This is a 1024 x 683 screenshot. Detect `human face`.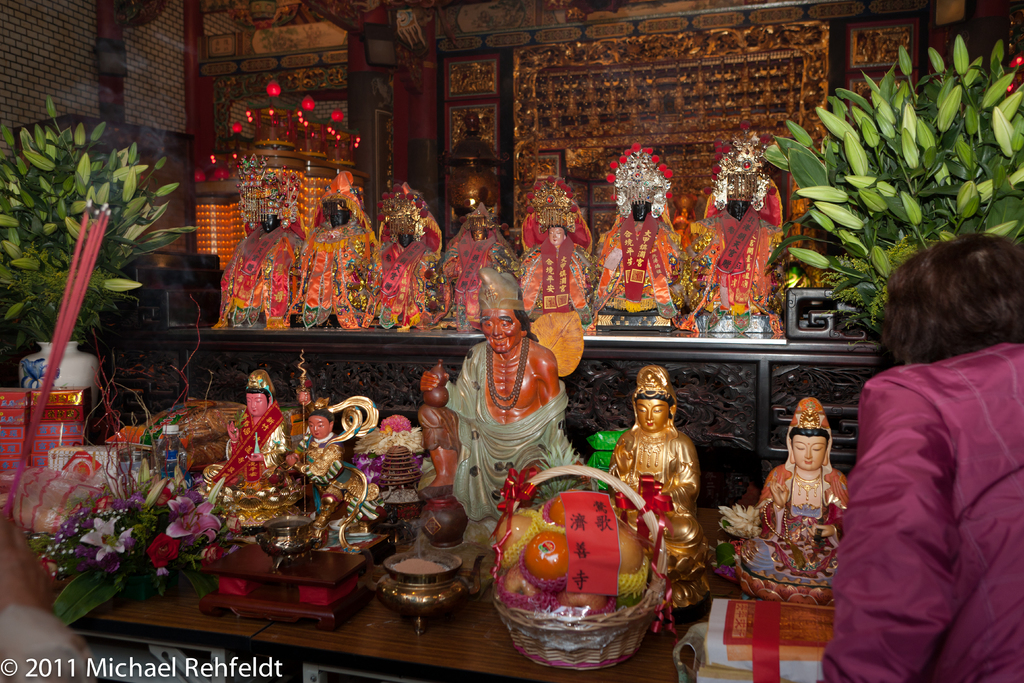
479, 309, 520, 353.
